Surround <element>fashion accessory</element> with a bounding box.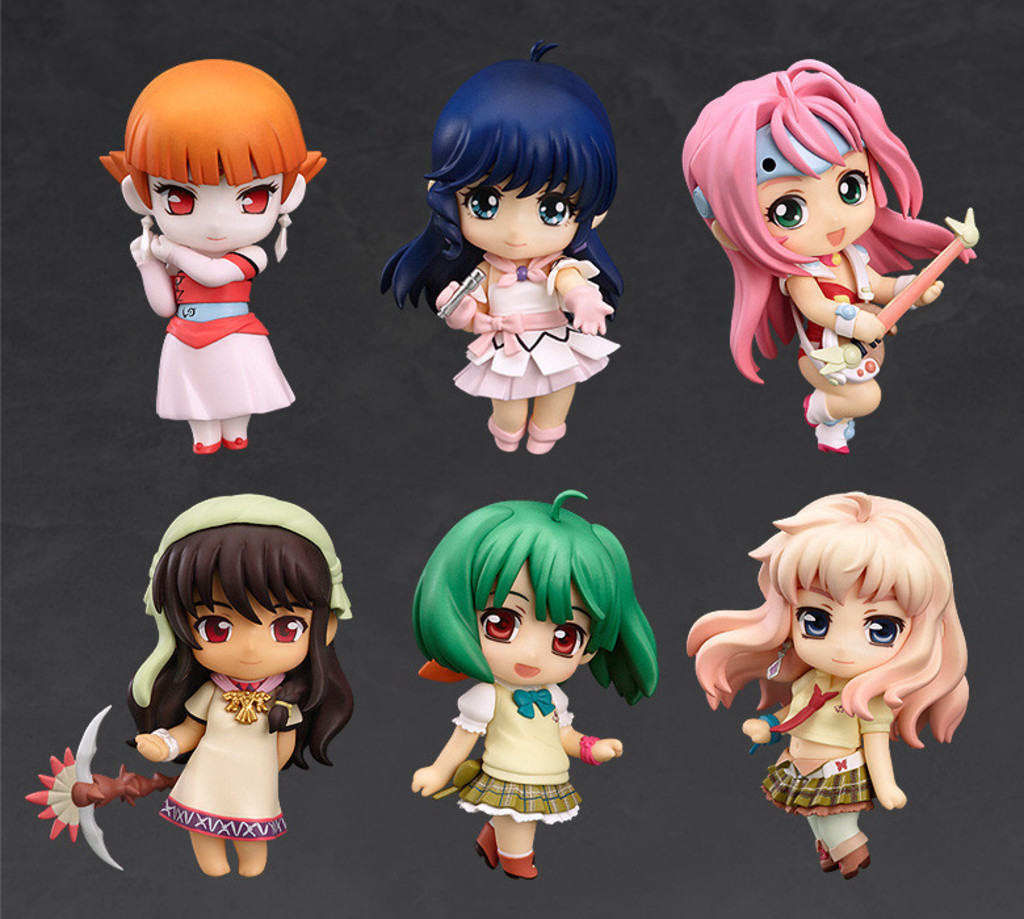
(832, 834, 872, 878).
